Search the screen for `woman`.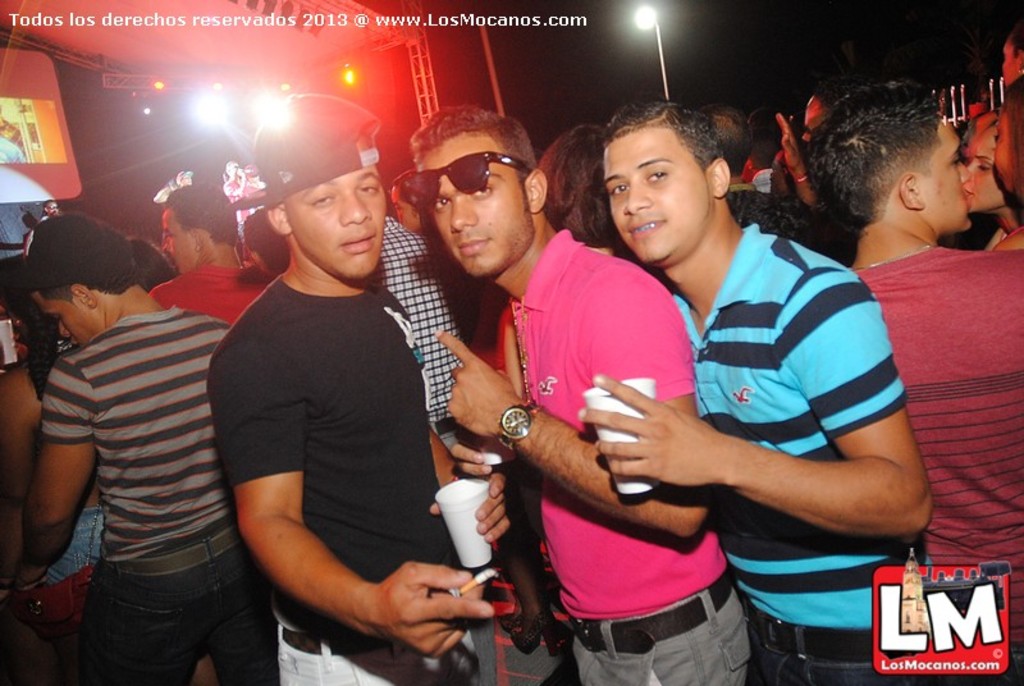
Found at 968,127,1019,262.
